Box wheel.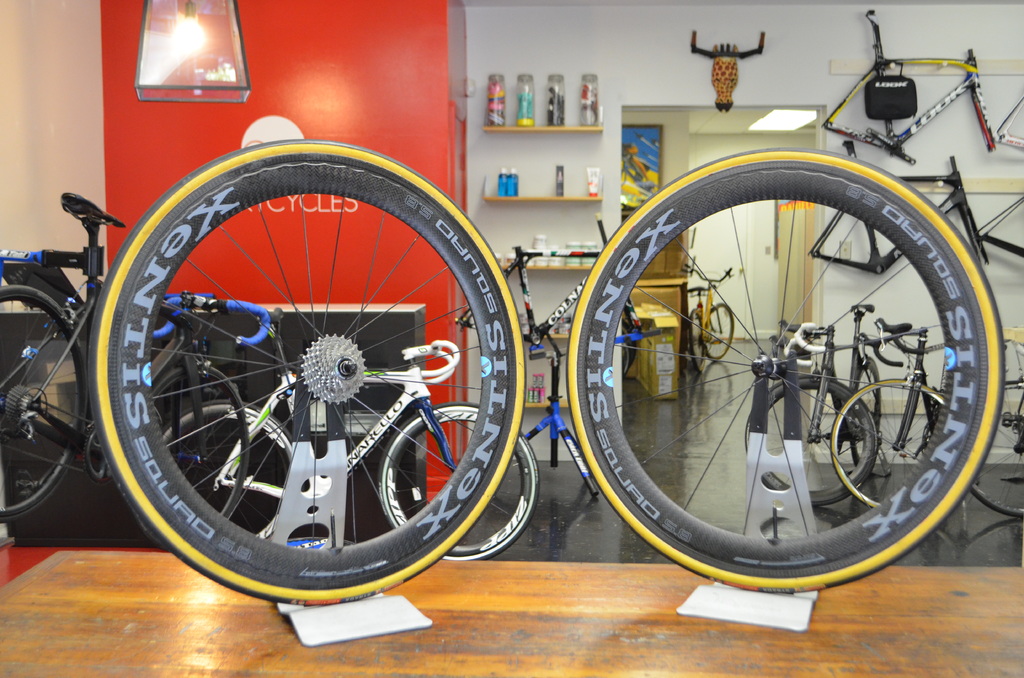
708:304:735:359.
